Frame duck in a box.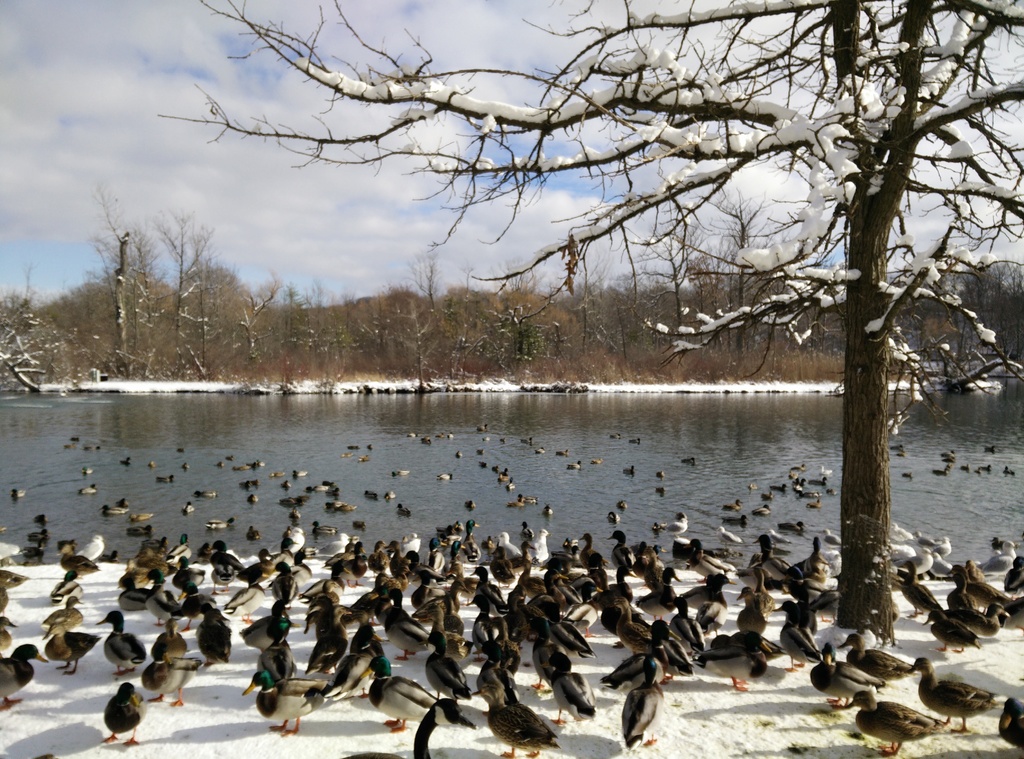
(681, 532, 756, 577).
